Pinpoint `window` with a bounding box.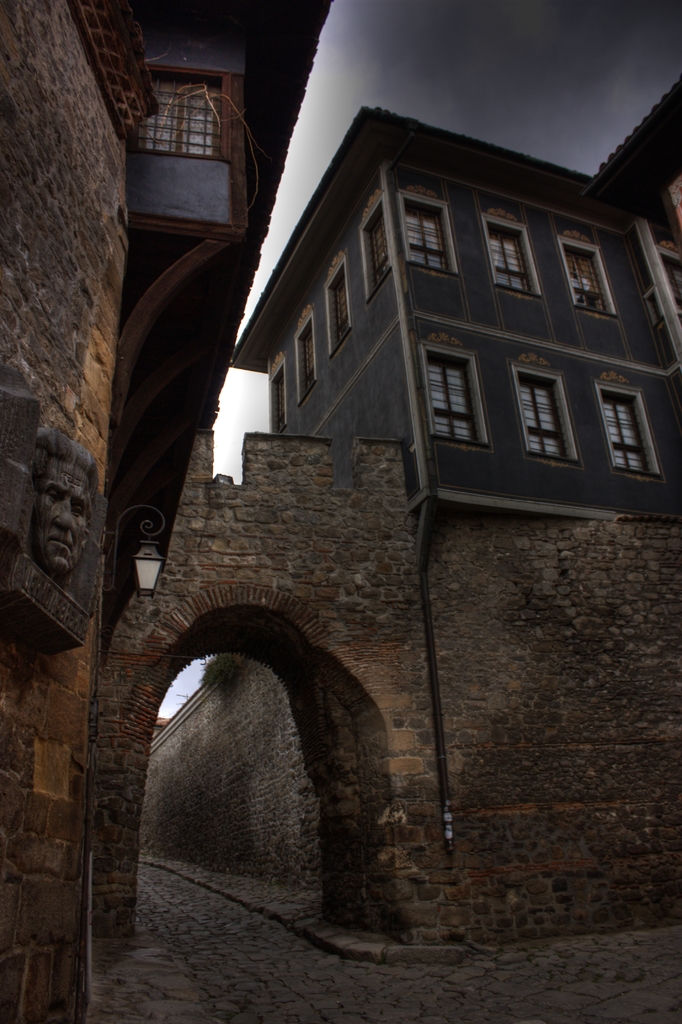
514/371/578/468.
